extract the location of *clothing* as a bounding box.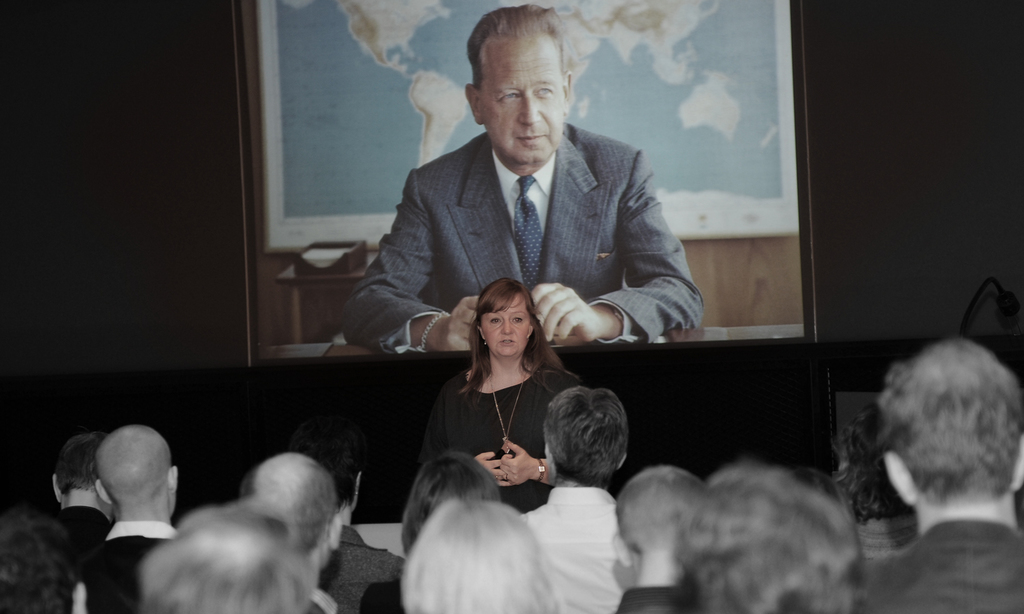
(left=414, top=361, right=559, bottom=514).
